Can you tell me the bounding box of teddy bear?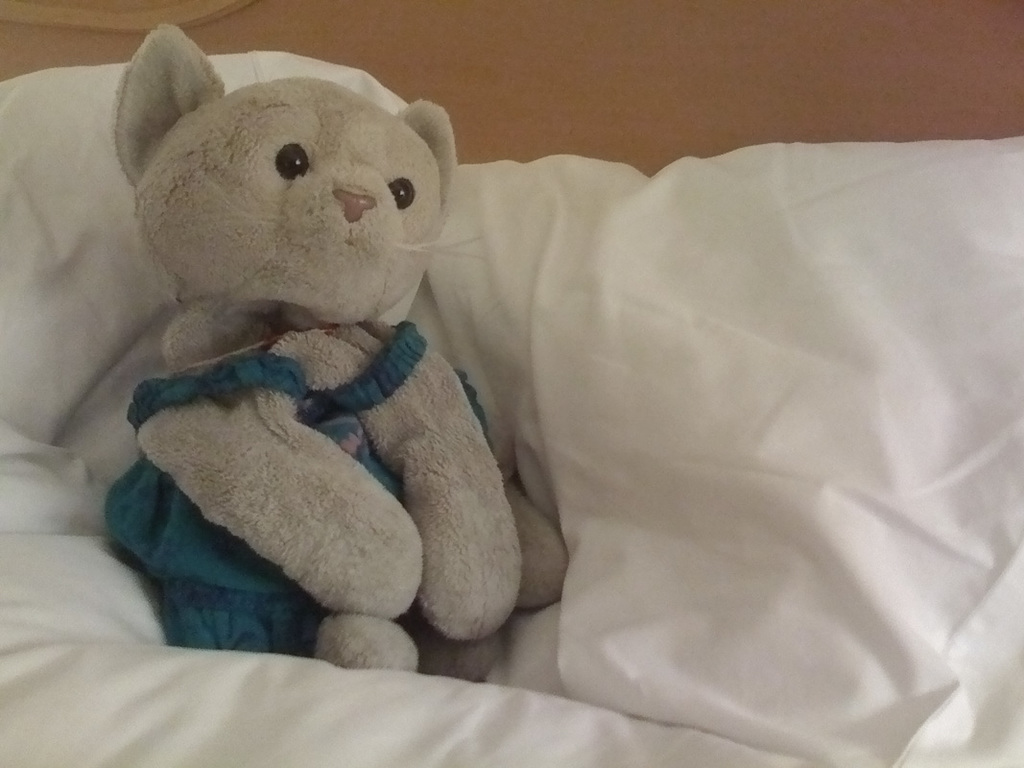
x1=101, y1=20, x2=571, y2=687.
